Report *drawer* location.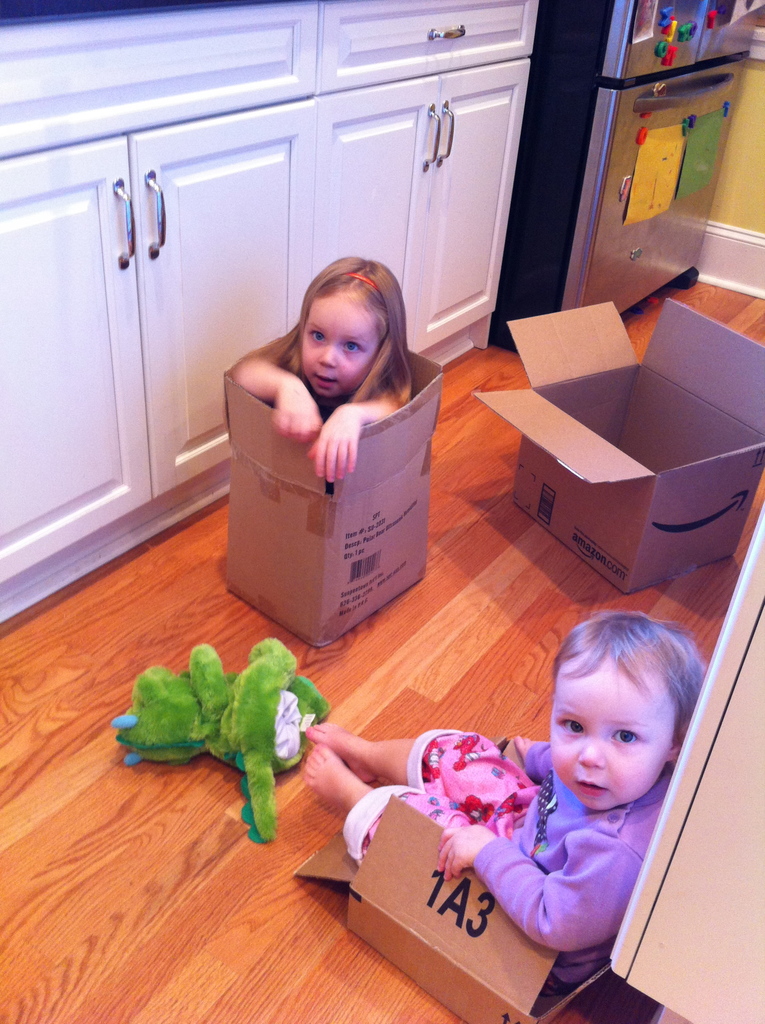
Report: crop(312, 0, 536, 101).
